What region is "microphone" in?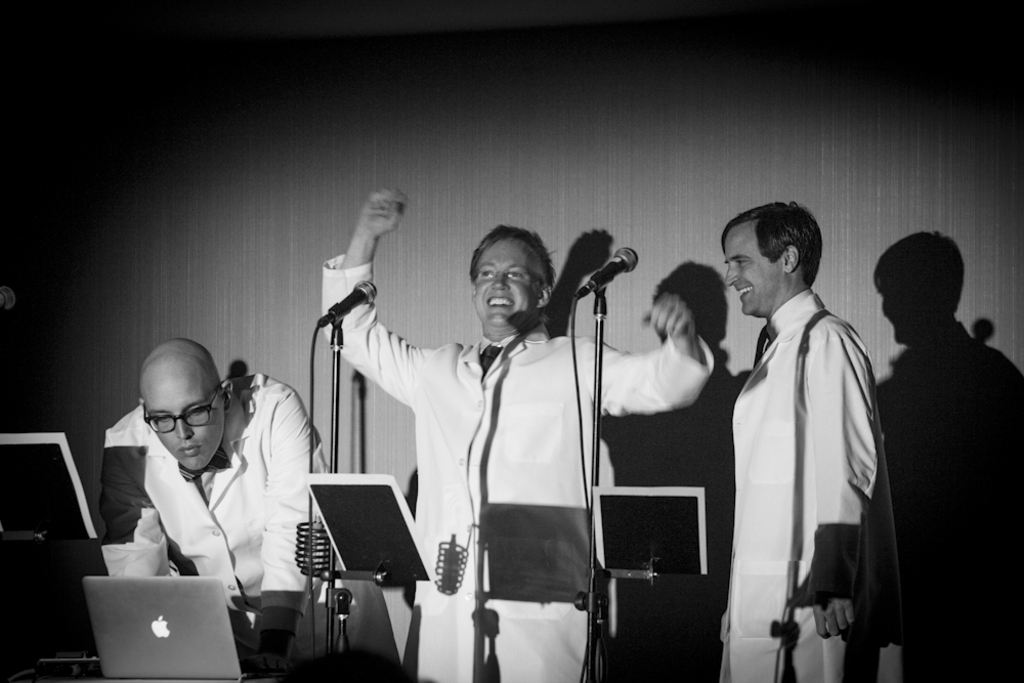
locate(589, 246, 637, 293).
